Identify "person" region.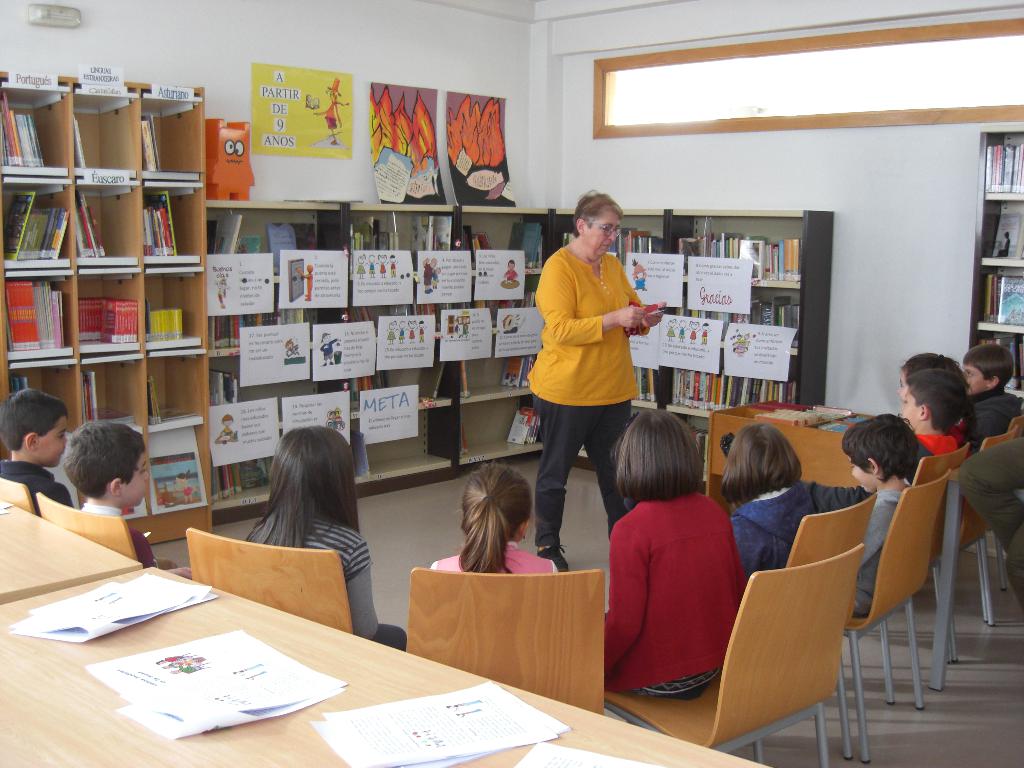
Region: crop(0, 385, 71, 509).
